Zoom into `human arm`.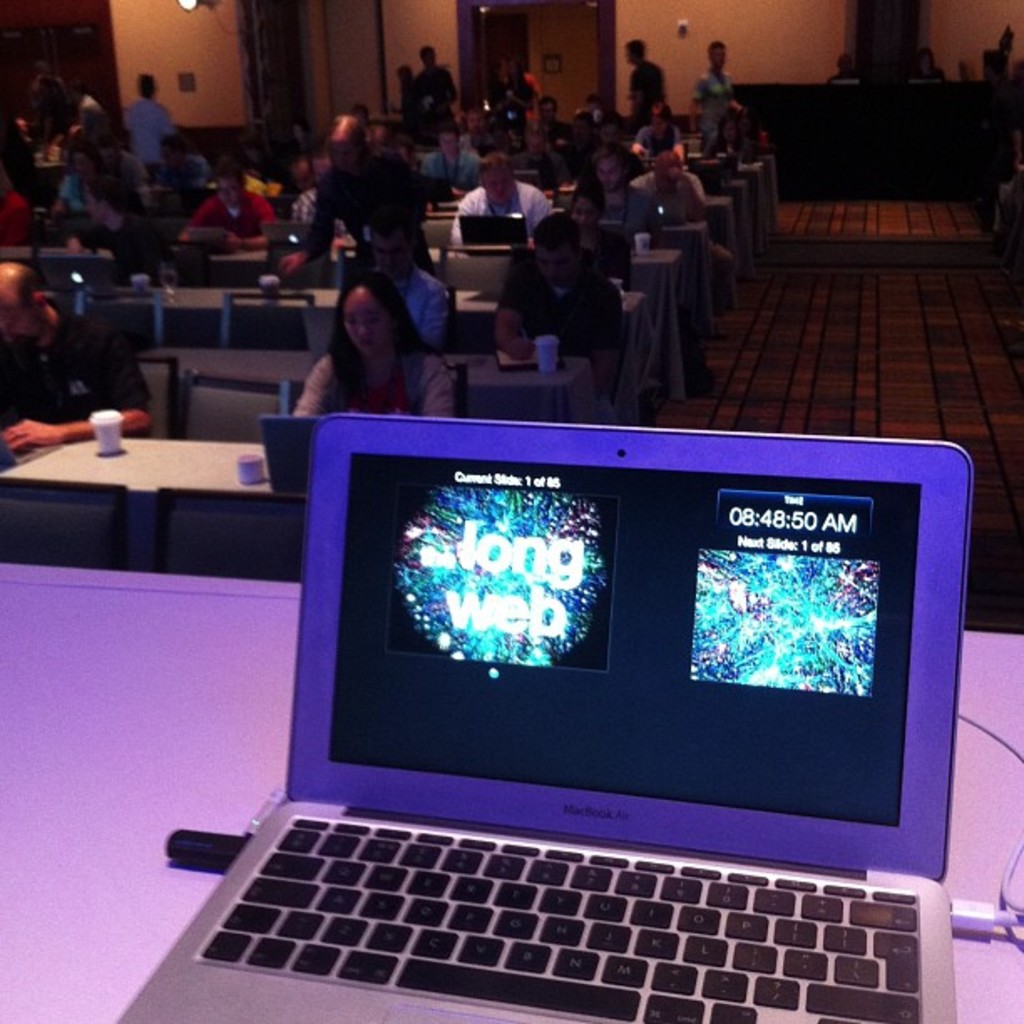
Zoom target: (423,365,457,420).
